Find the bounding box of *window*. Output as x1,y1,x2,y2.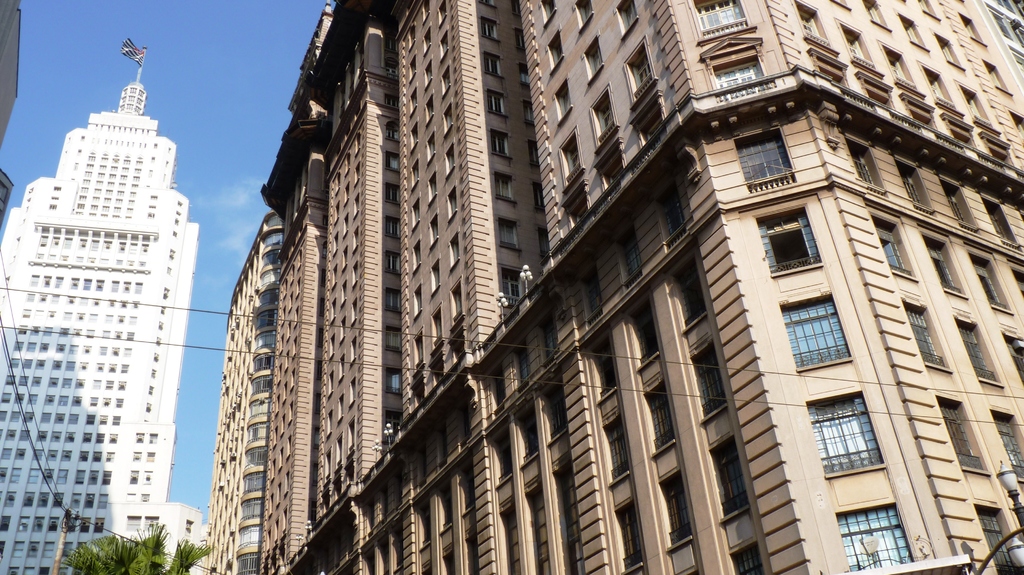
693,0,740,36.
